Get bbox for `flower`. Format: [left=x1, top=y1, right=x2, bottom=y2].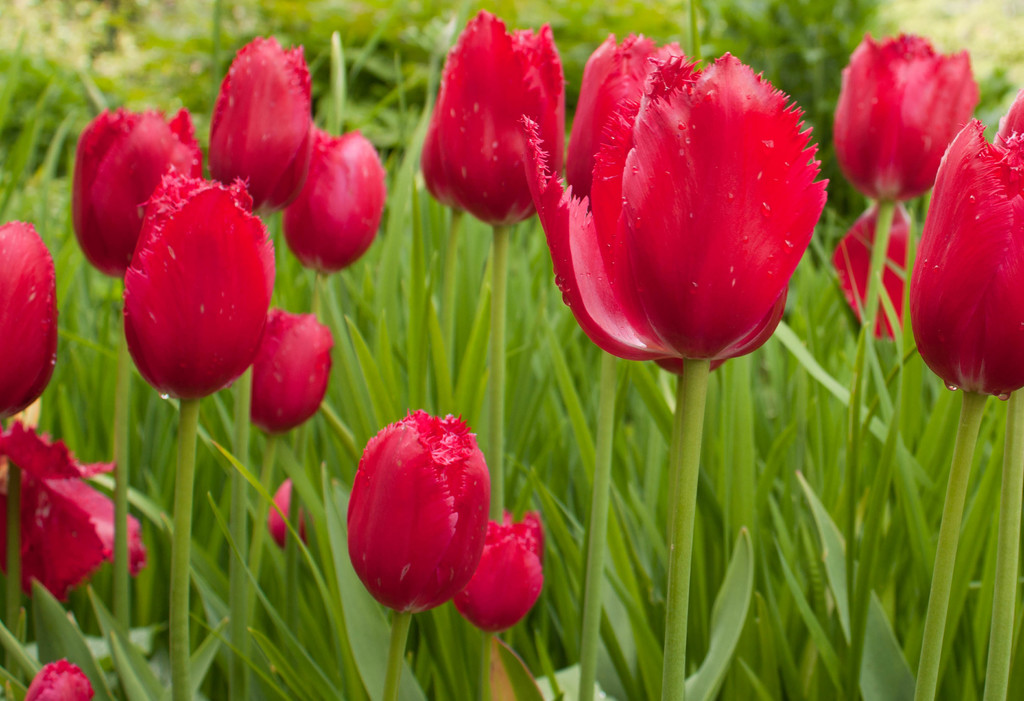
[left=73, top=110, right=202, bottom=278].
